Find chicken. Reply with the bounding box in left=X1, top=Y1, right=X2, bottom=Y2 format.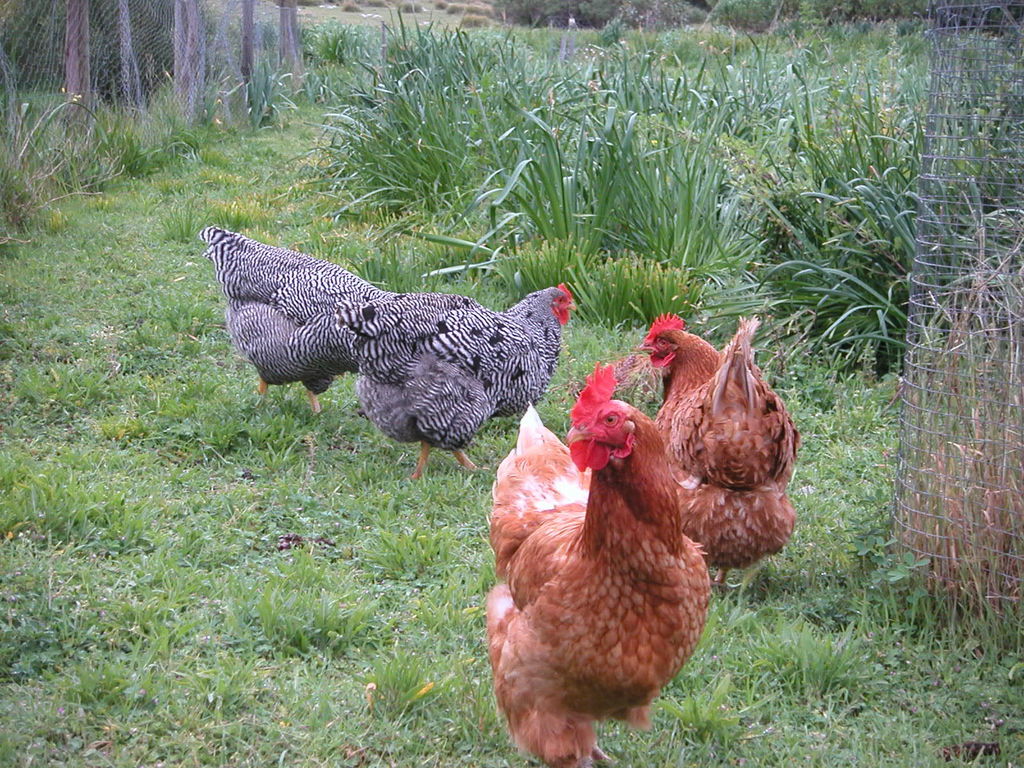
left=617, top=308, right=806, bottom=598.
